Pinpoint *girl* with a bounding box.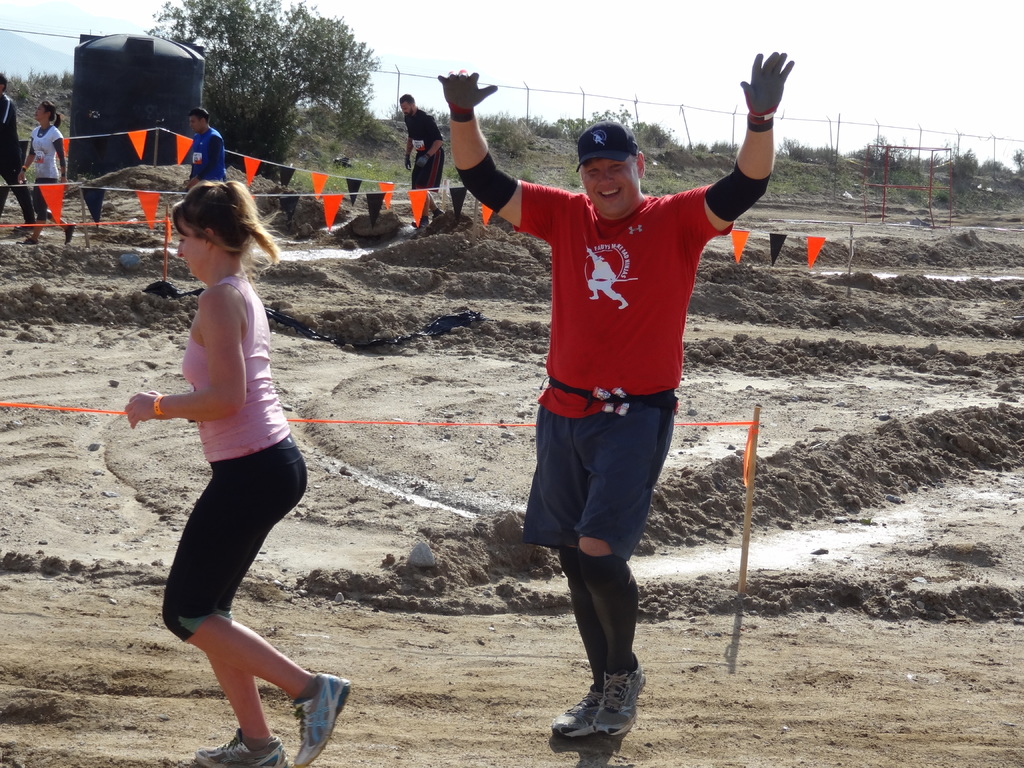
left=15, top=99, right=76, bottom=244.
